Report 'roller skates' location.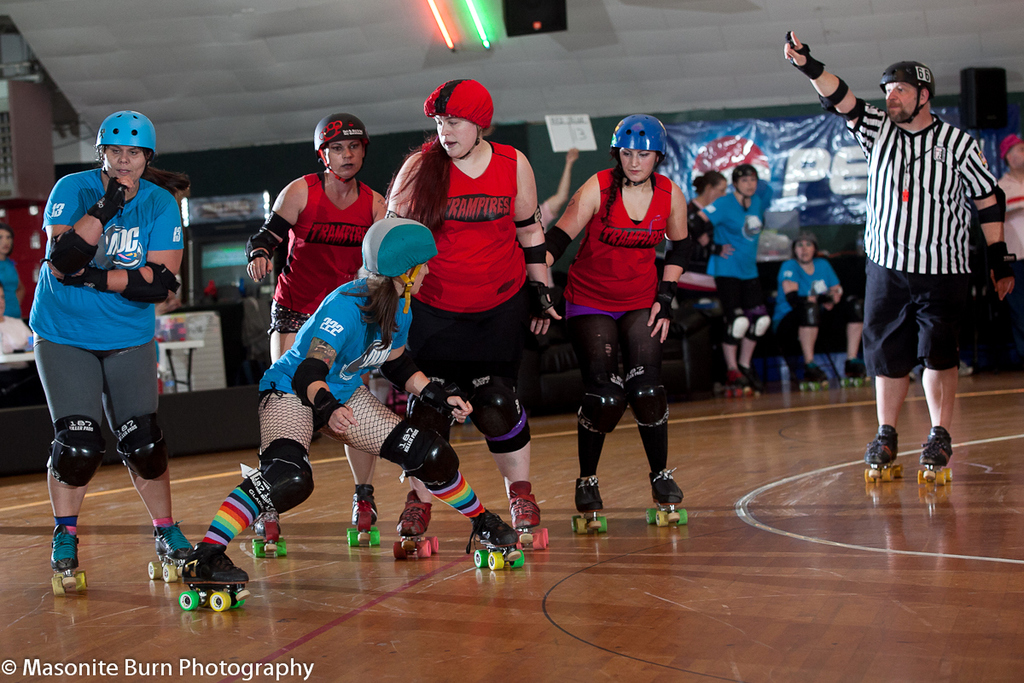
Report: 346:480:381:546.
